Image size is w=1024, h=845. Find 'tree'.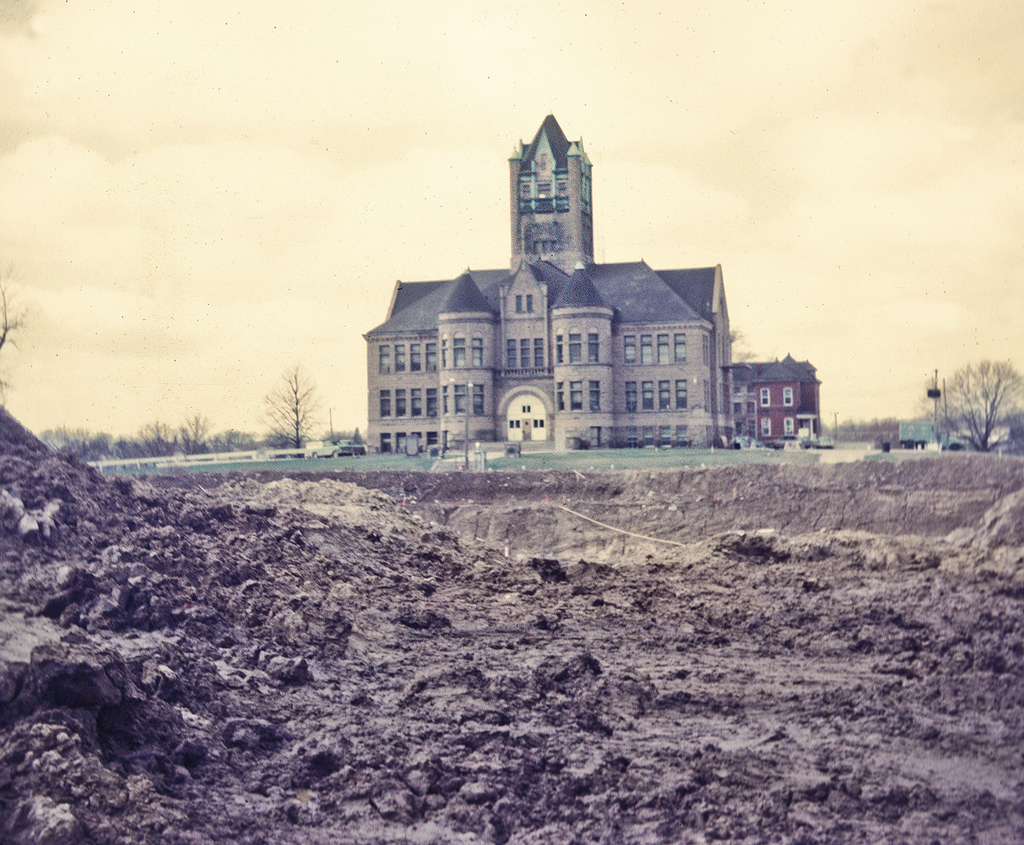
BBox(915, 359, 1023, 456).
